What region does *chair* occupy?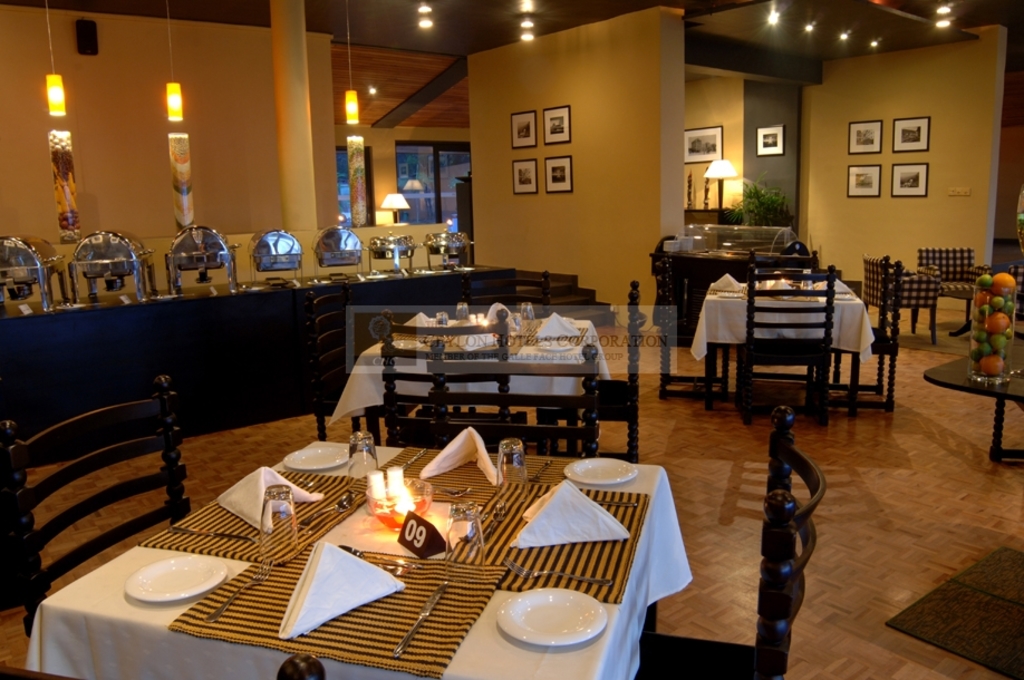
locate(635, 405, 823, 679).
